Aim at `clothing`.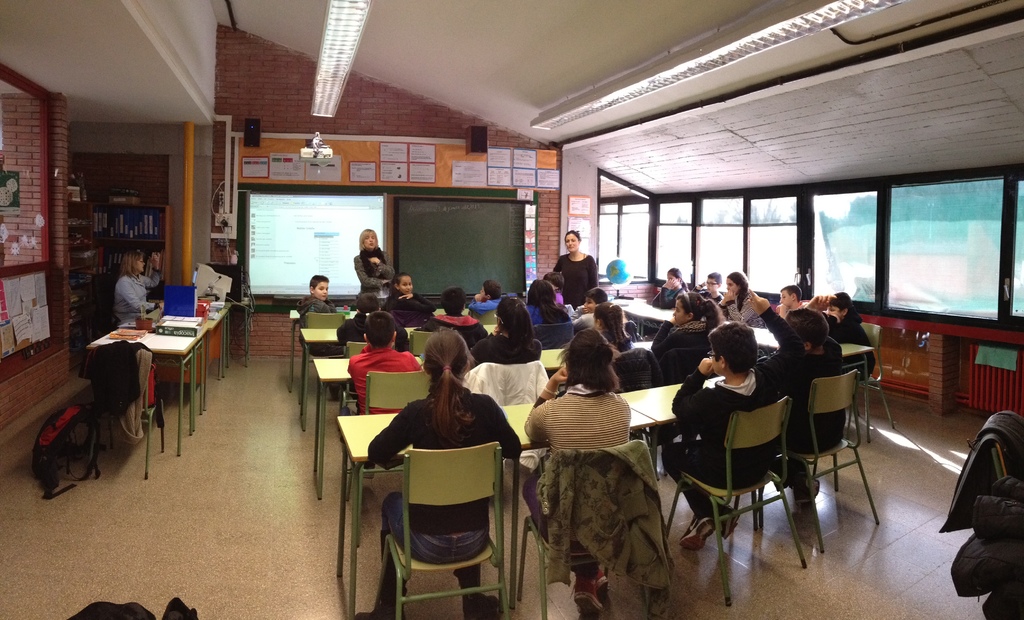
Aimed at select_region(468, 334, 543, 366).
